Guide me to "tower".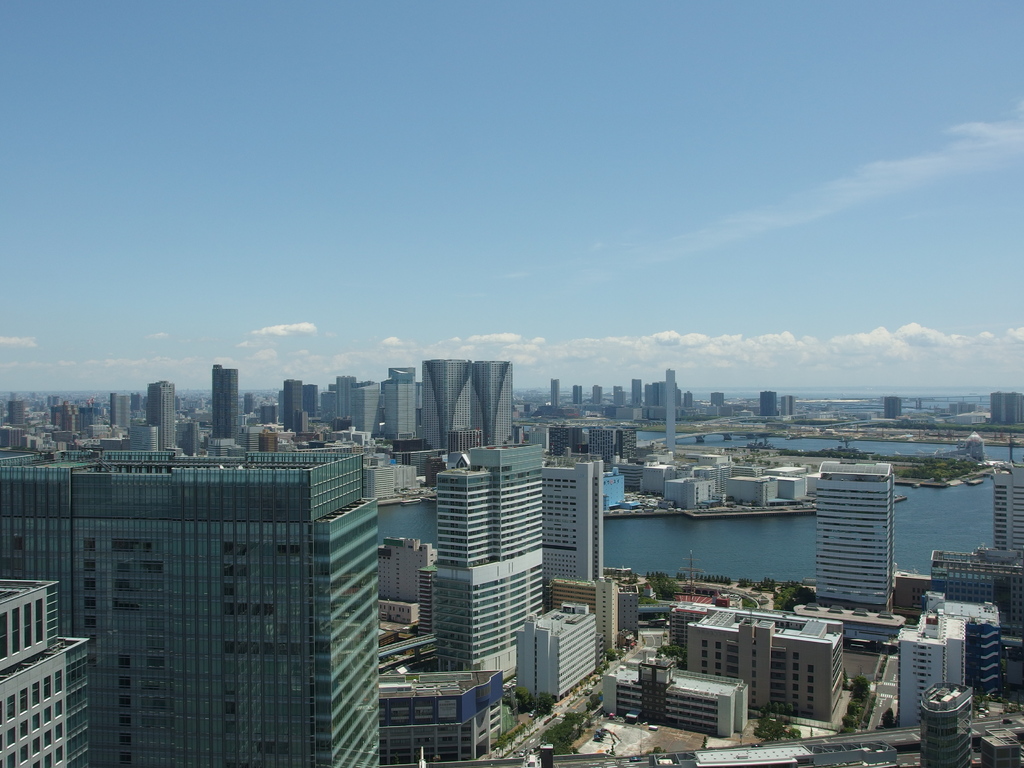
Guidance: select_region(435, 447, 540, 685).
